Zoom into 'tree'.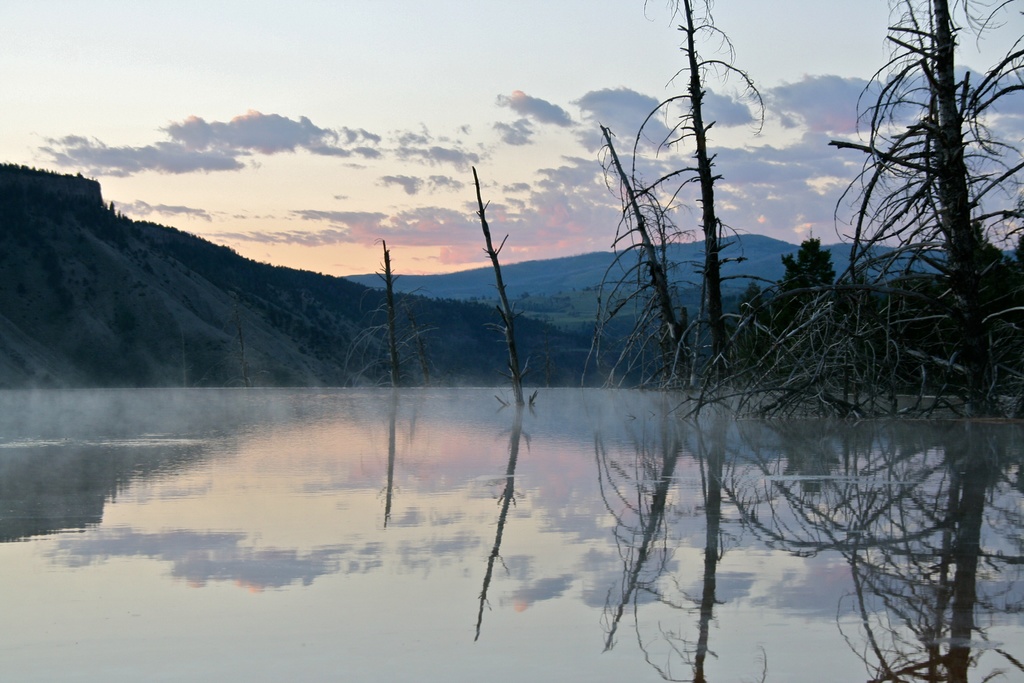
Zoom target: bbox(575, 137, 687, 432).
